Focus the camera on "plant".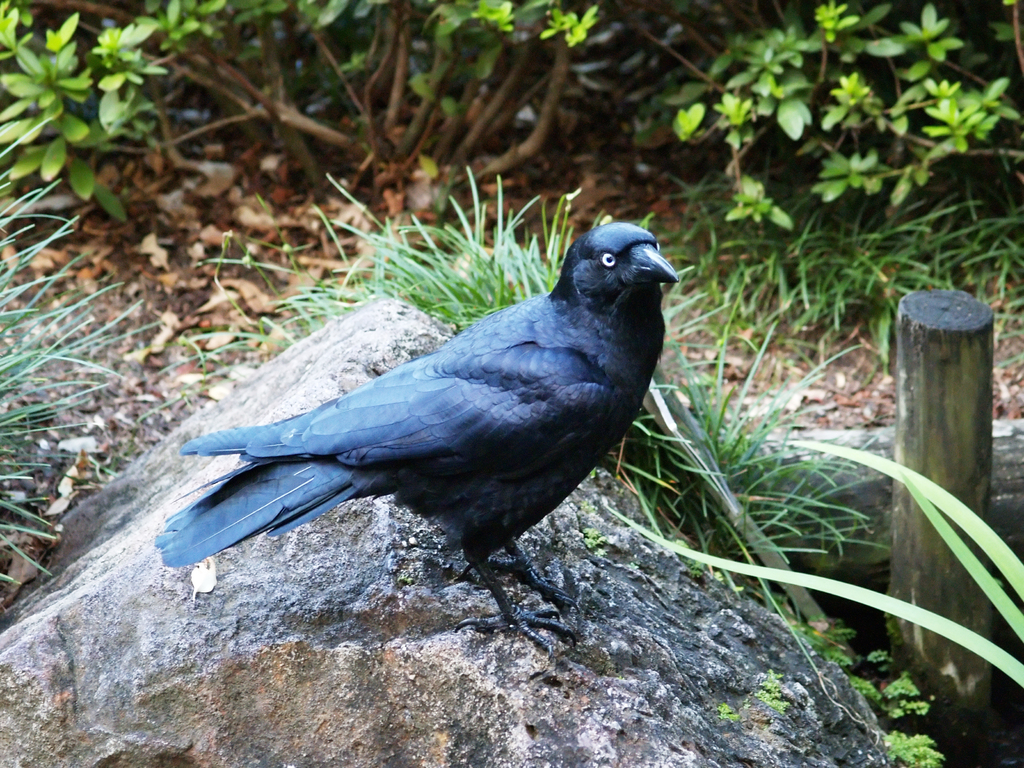
Focus region: left=874, top=664, right=930, bottom=715.
